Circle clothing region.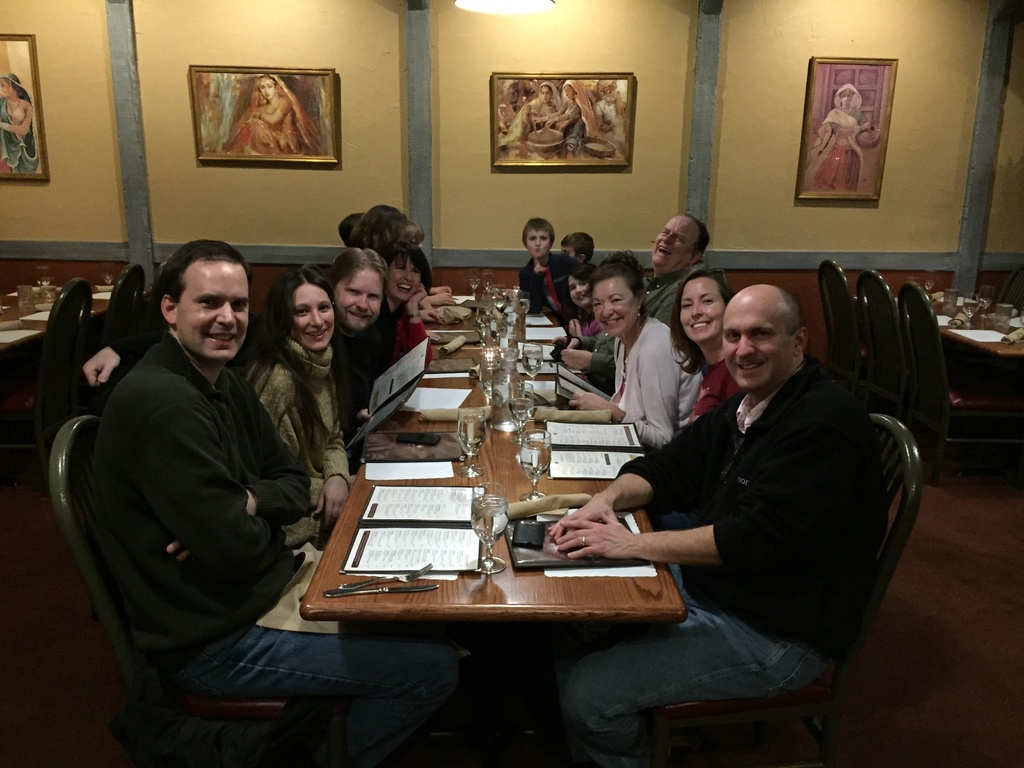
Region: l=0, t=68, r=38, b=177.
